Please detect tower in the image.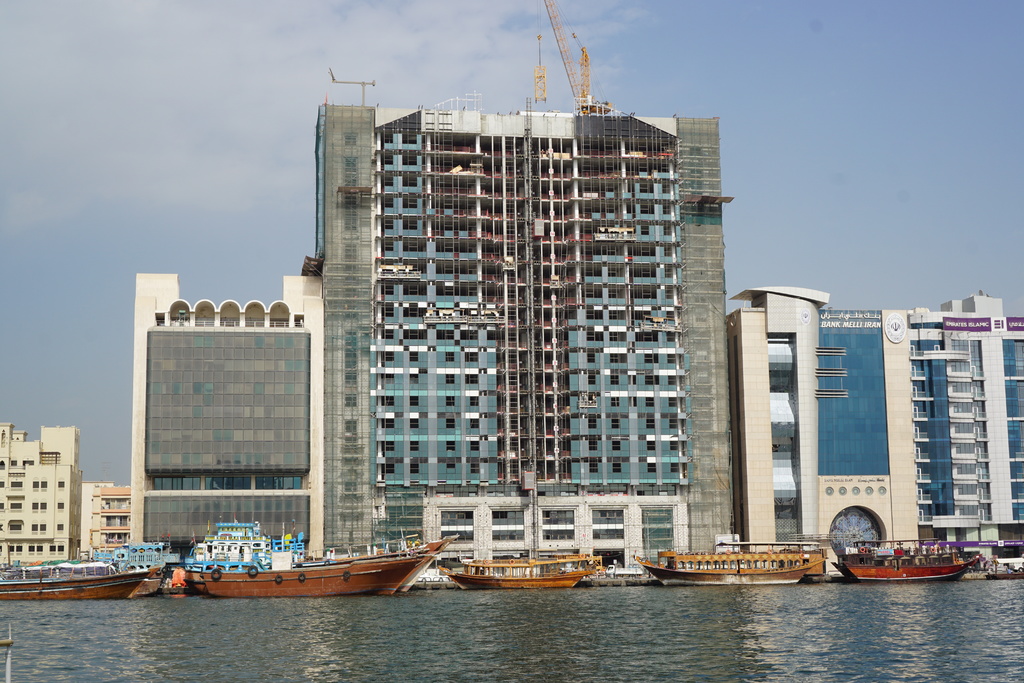
<region>723, 286, 835, 587</region>.
